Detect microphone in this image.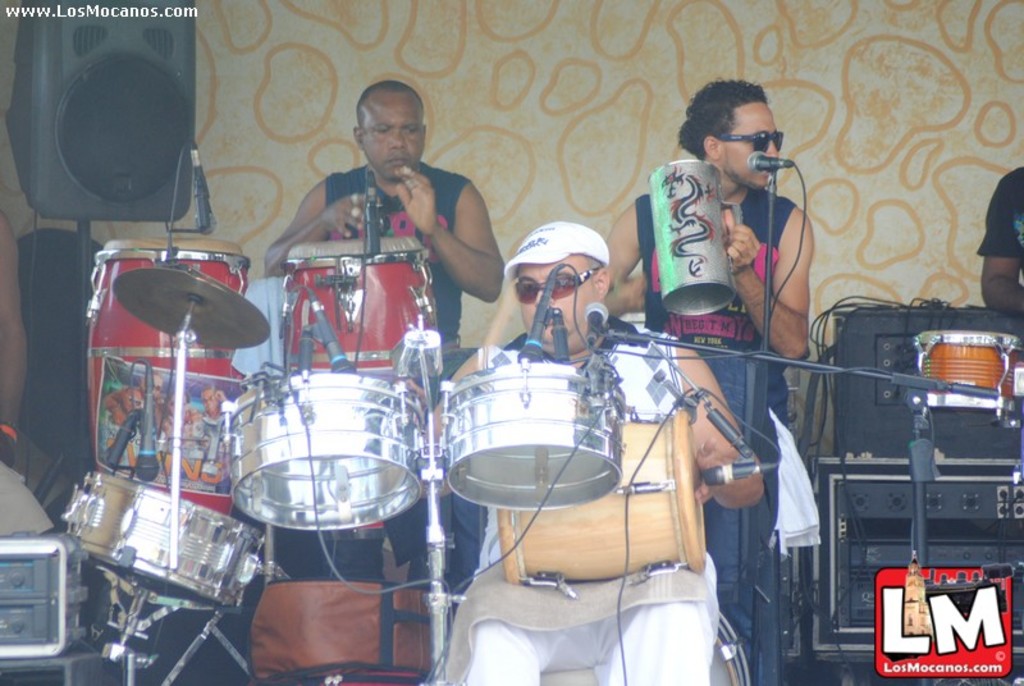
Detection: Rect(186, 148, 220, 238).
